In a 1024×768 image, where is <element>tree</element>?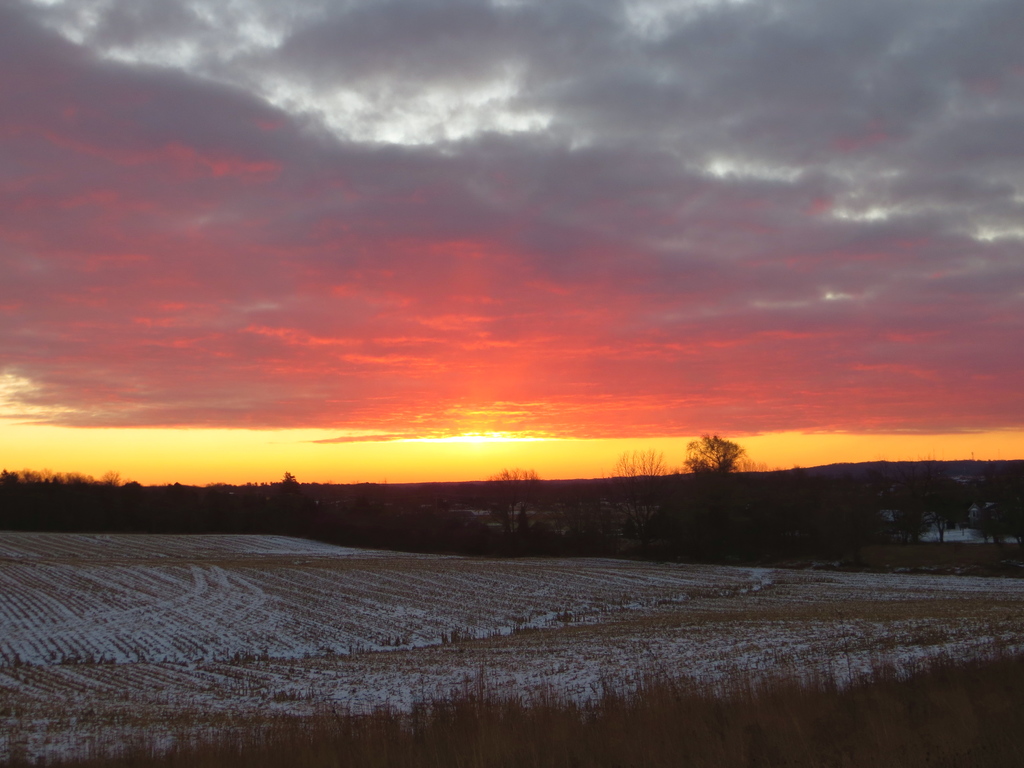
483,465,543,511.
